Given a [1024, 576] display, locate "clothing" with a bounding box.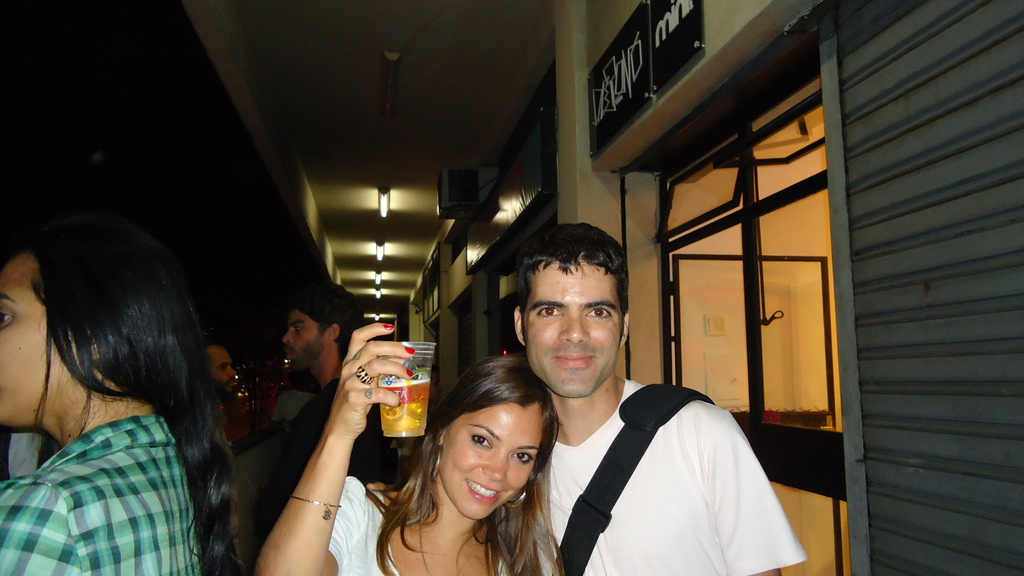
Located: <box>330,474,540,575</box>.
